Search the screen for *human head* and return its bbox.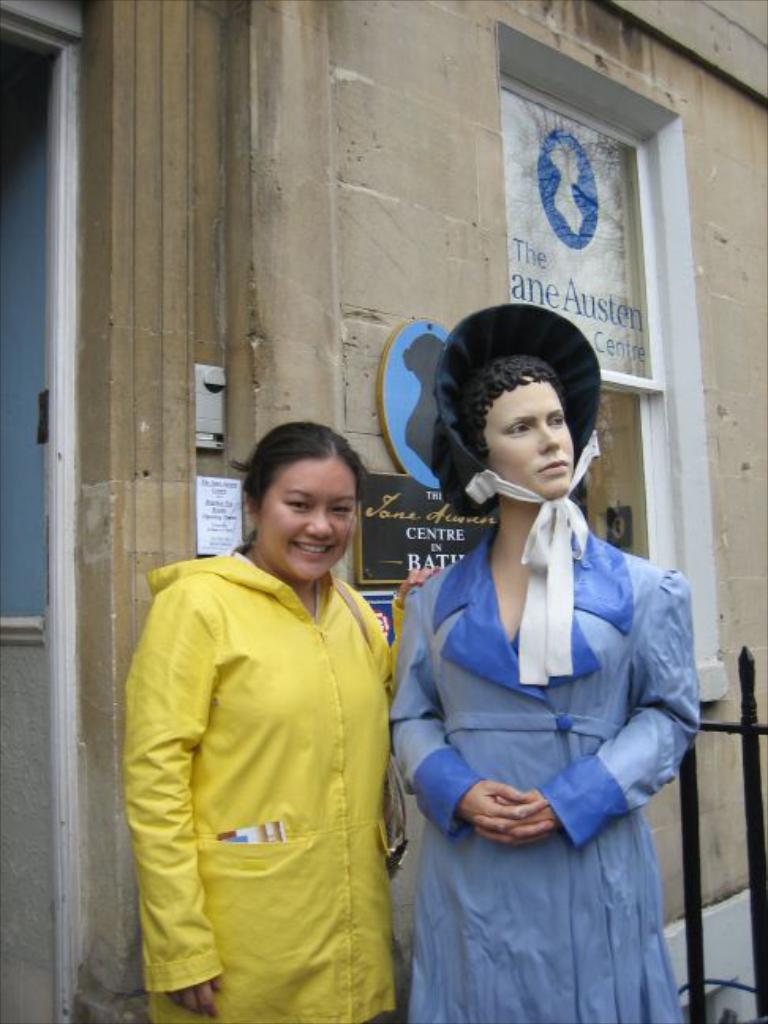
Found: {"left": 435, "top": 310, "right": 604, "bottom": 503}.
